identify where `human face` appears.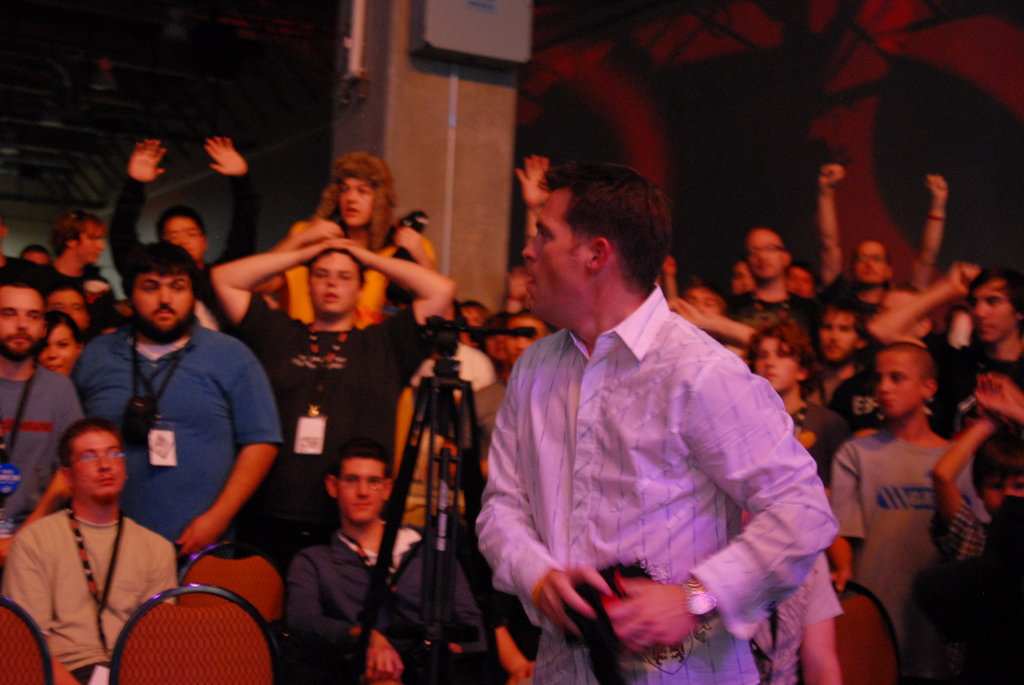
Appears at BBox(47, 284, 83, 327).
